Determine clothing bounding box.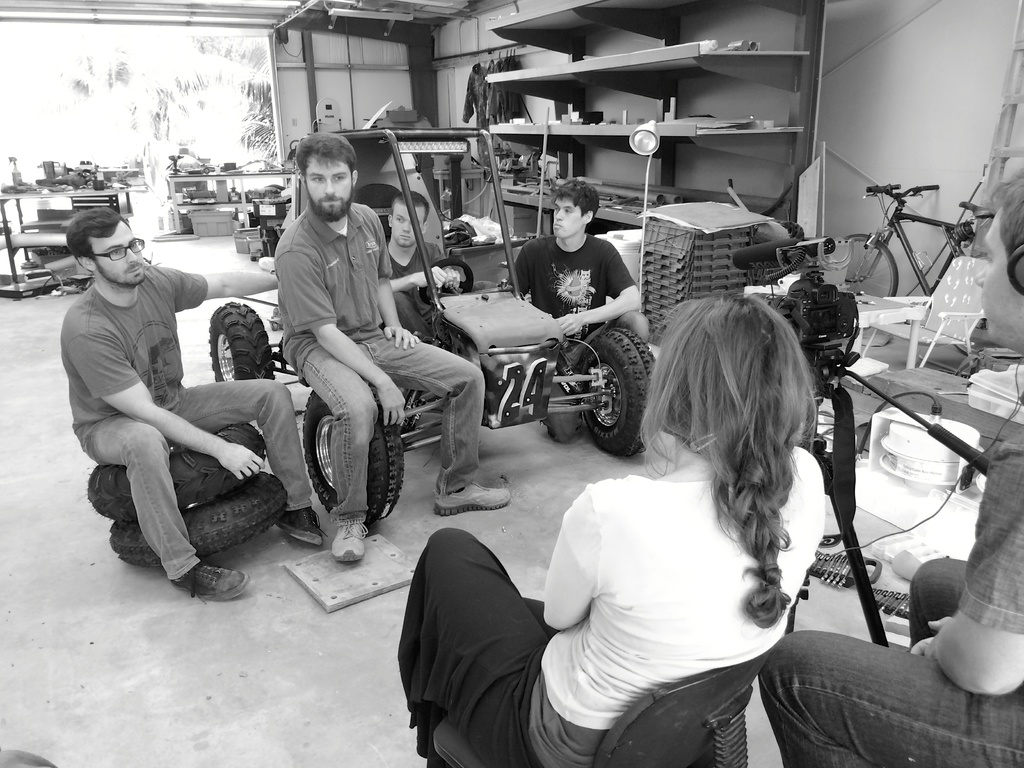
Determined: x1=262, y1=200, x2=488, y2=531.
